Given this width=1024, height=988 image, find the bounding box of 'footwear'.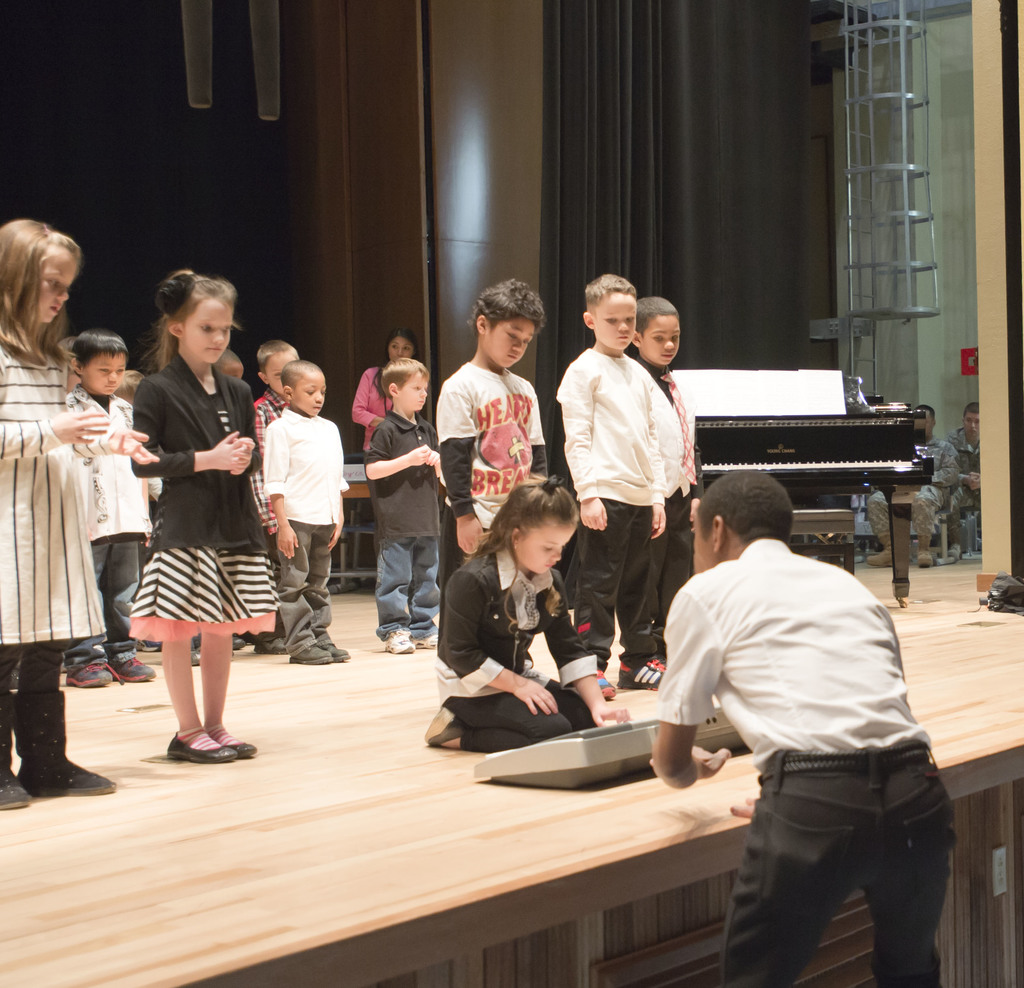
943, 527, 961, 559.
